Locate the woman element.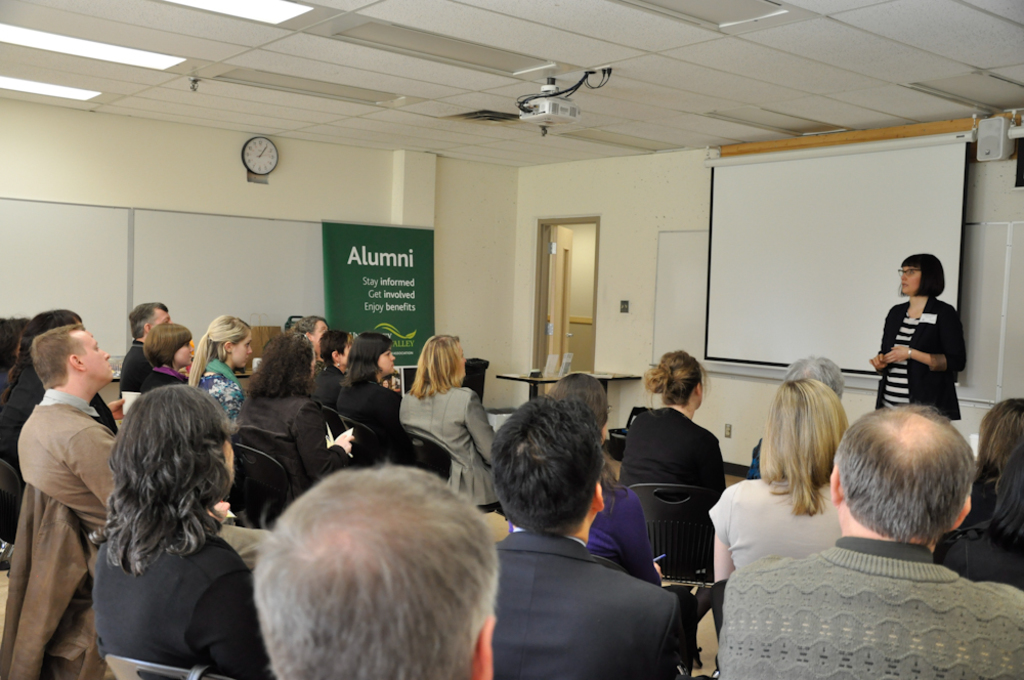
Element bbox: crop(335, 329, 418, 458).
